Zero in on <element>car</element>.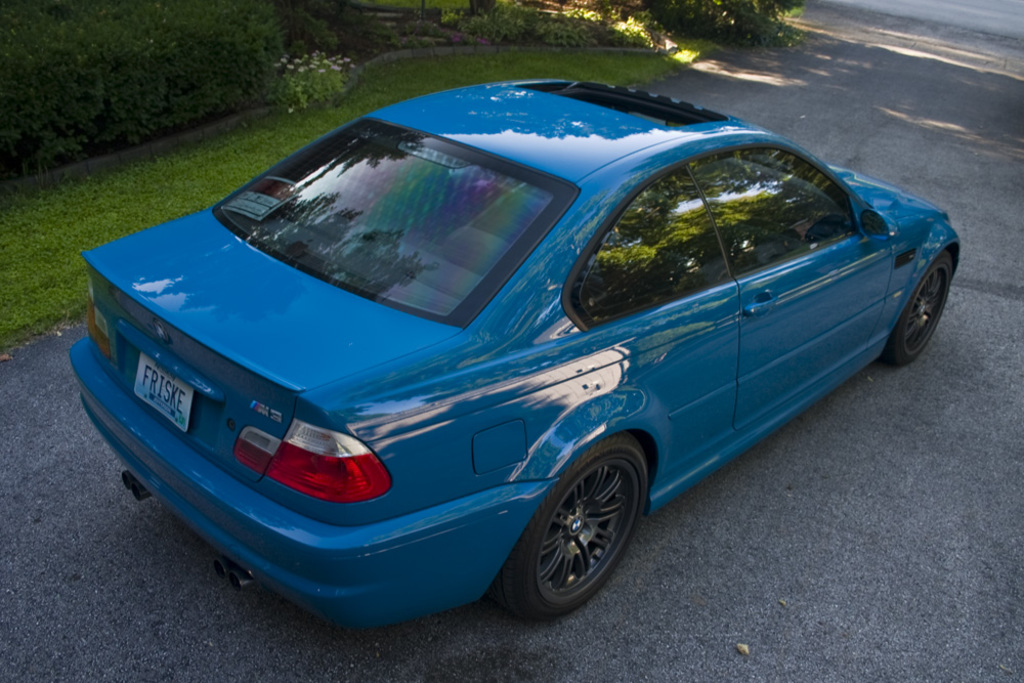
Zeroed in: bbox=(68, 77, 964, 618).
